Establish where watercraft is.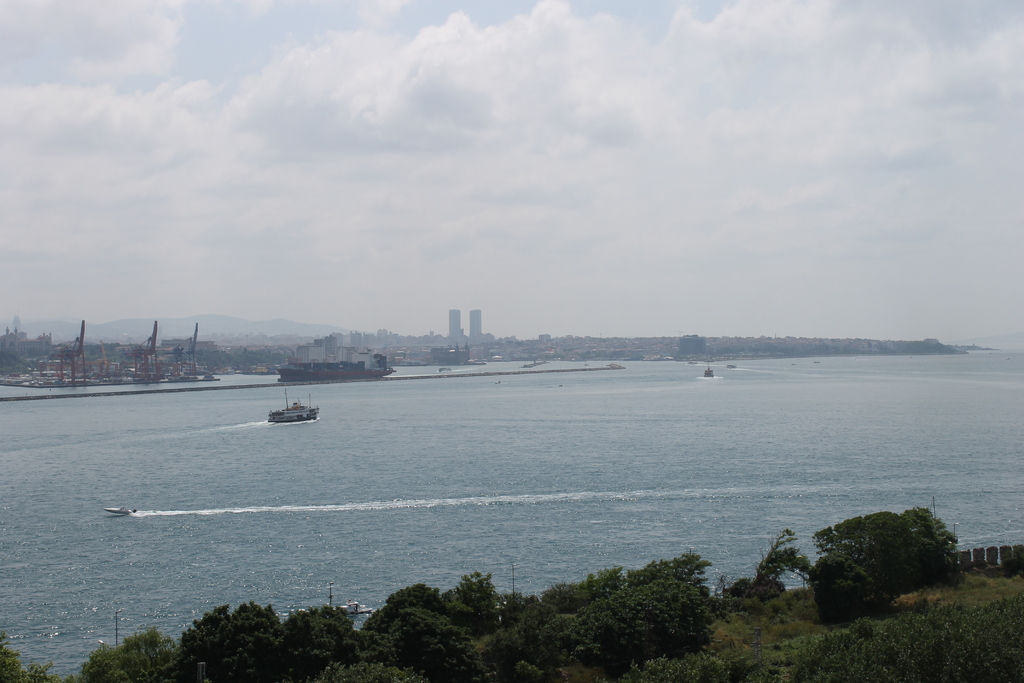
Established at BBox(266, 388, 322, 422).
